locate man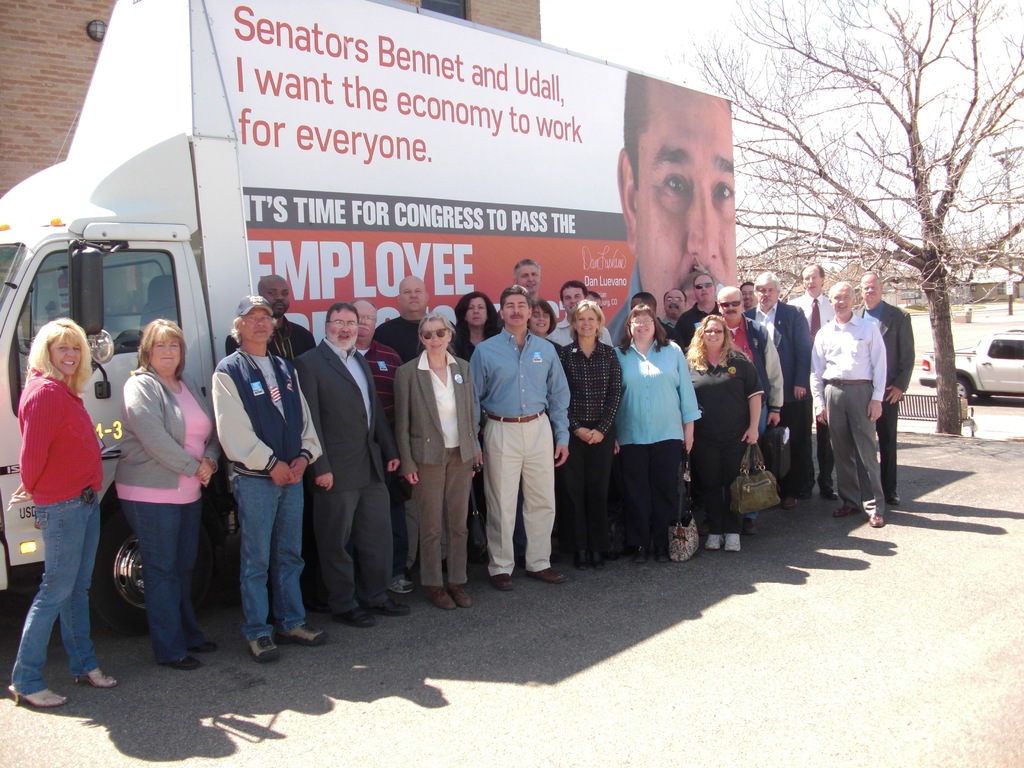
{"left": 715, "top": 285, "right": 783, "bottom": 535}
